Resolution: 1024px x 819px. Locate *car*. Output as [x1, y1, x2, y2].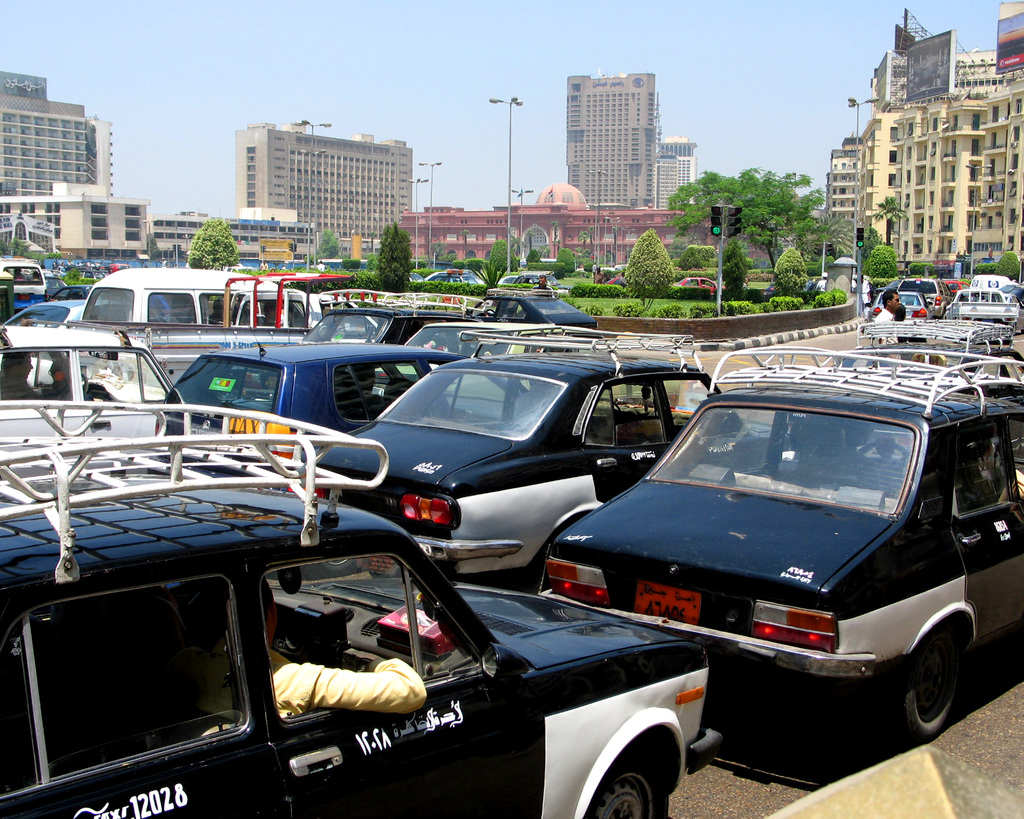
[606, 276, 630, 288].
